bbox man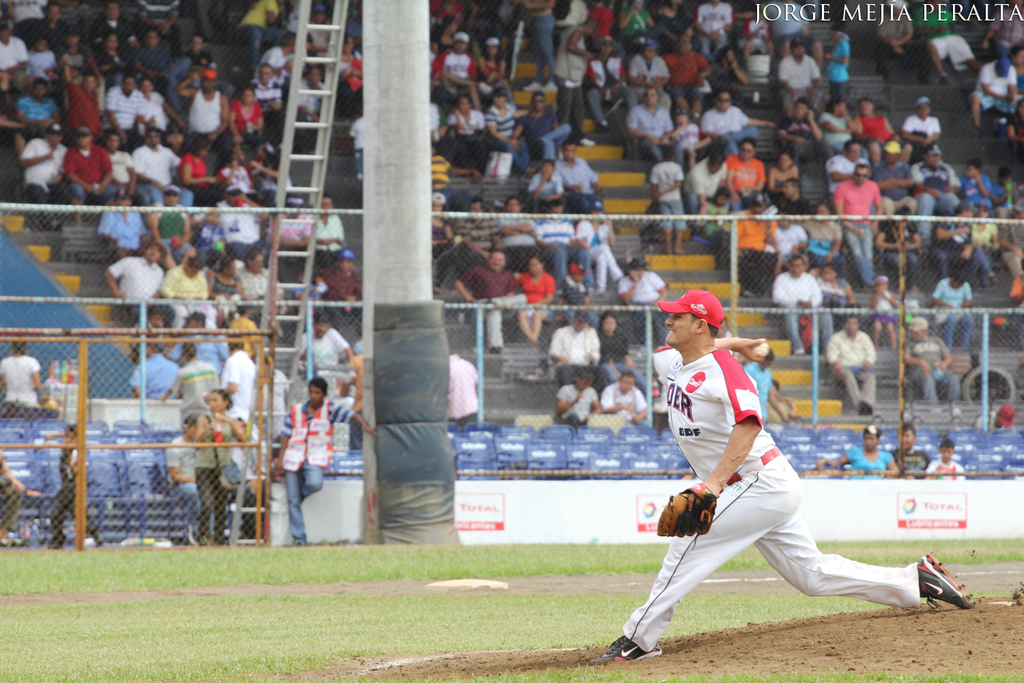
(430, 31, 477, 91)
